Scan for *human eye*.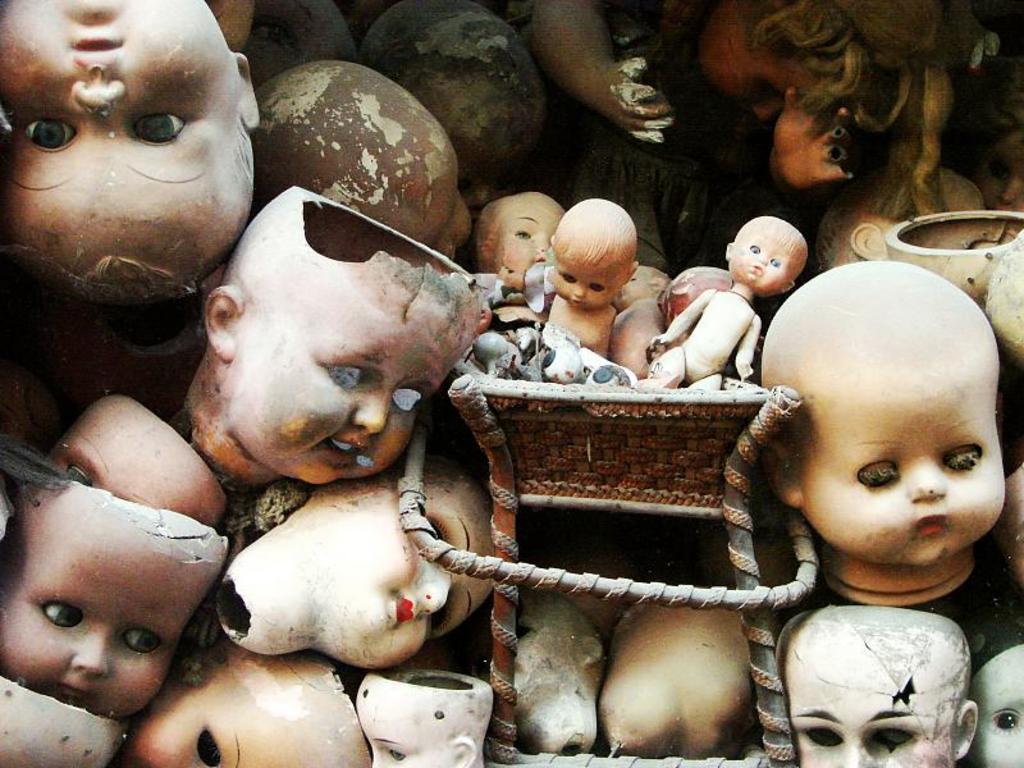
Scan result: 132,104,189,148.
